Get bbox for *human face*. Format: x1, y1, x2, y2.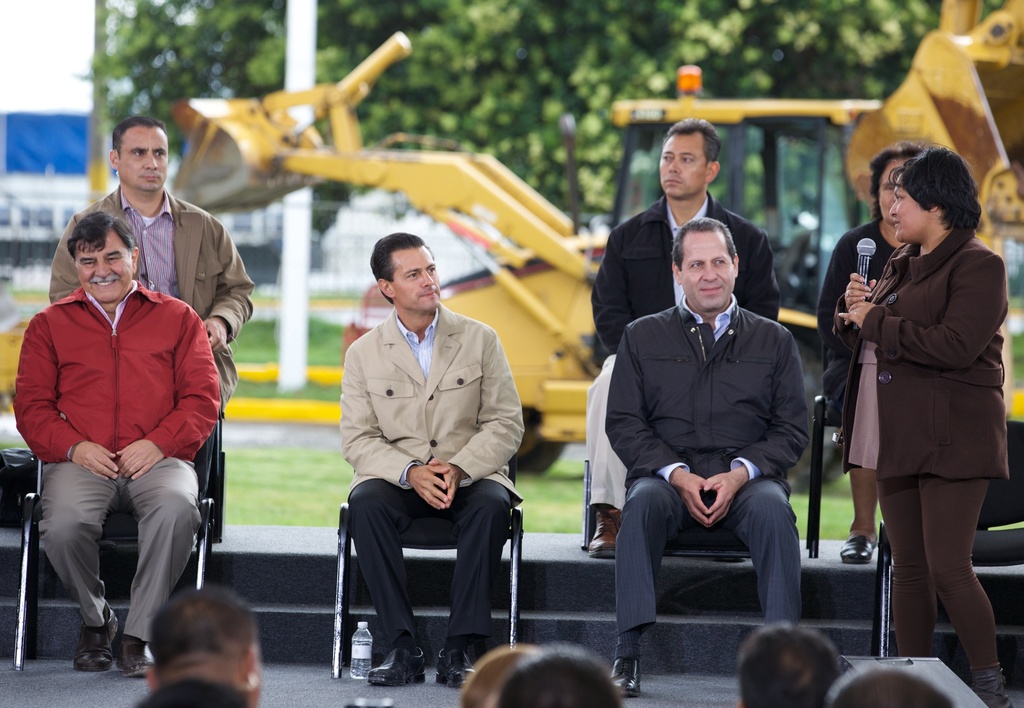
686, 225, 736, 311.
